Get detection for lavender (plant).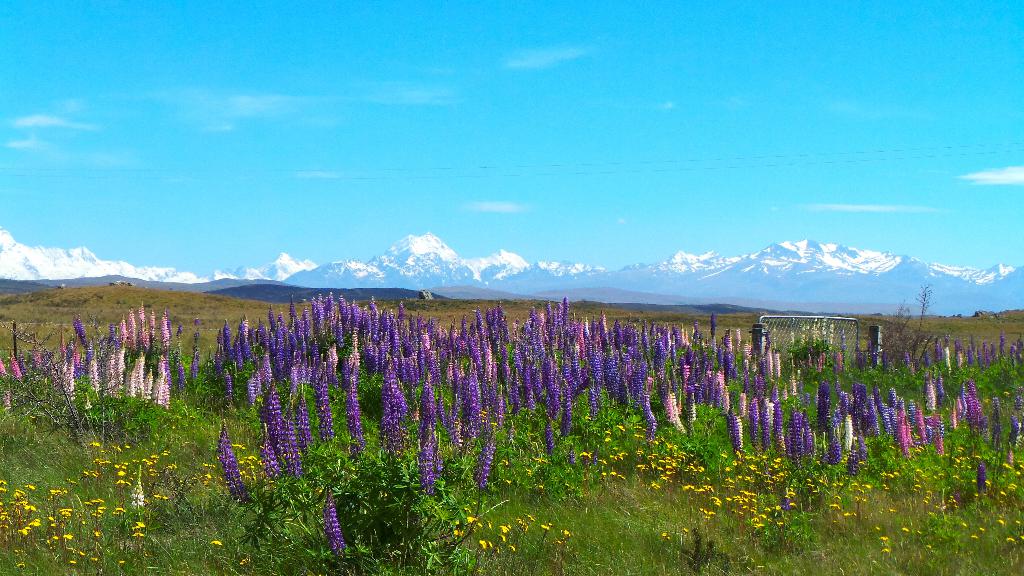
Detection: crop(175, 360, 184, 392).
